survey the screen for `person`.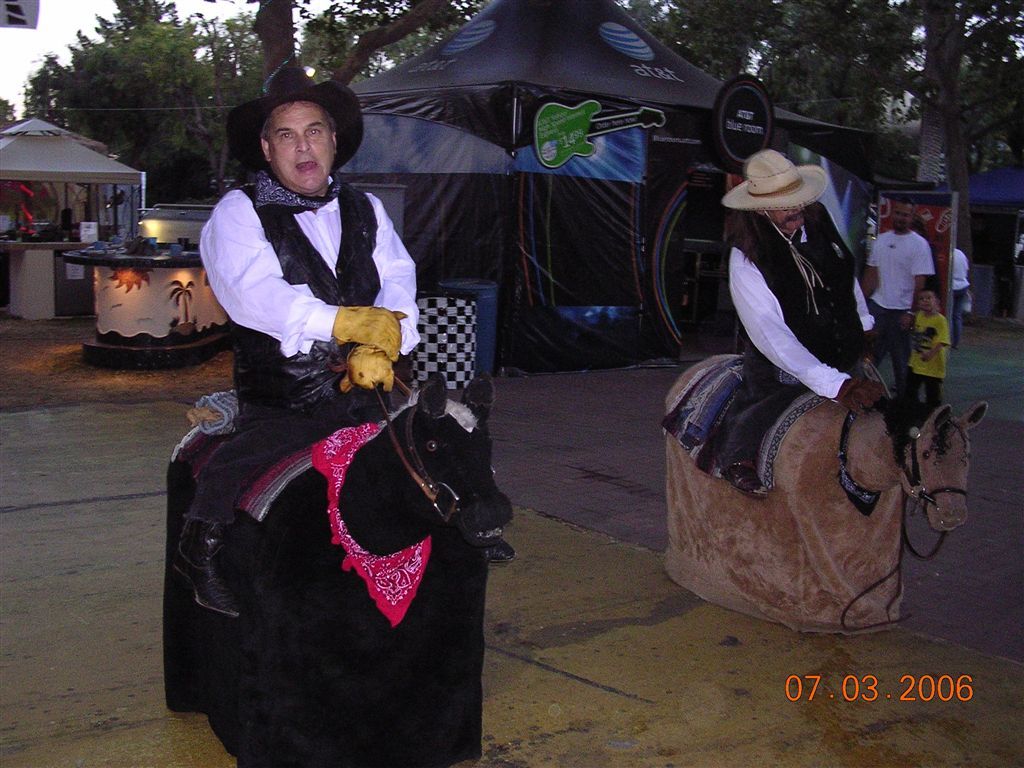
Survey found: bbox(166, 51, 514, 613).
